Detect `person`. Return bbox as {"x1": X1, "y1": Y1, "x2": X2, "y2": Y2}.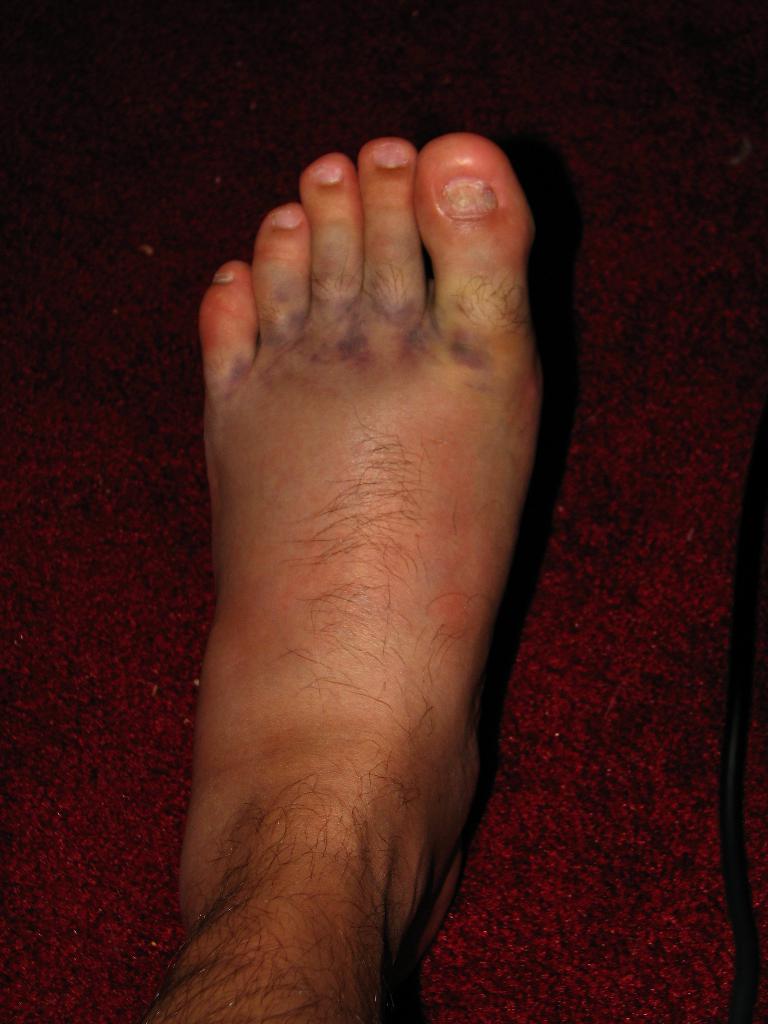
{"x1": 142, "y1": 90, "x2": 534, "y2": 1013}.
